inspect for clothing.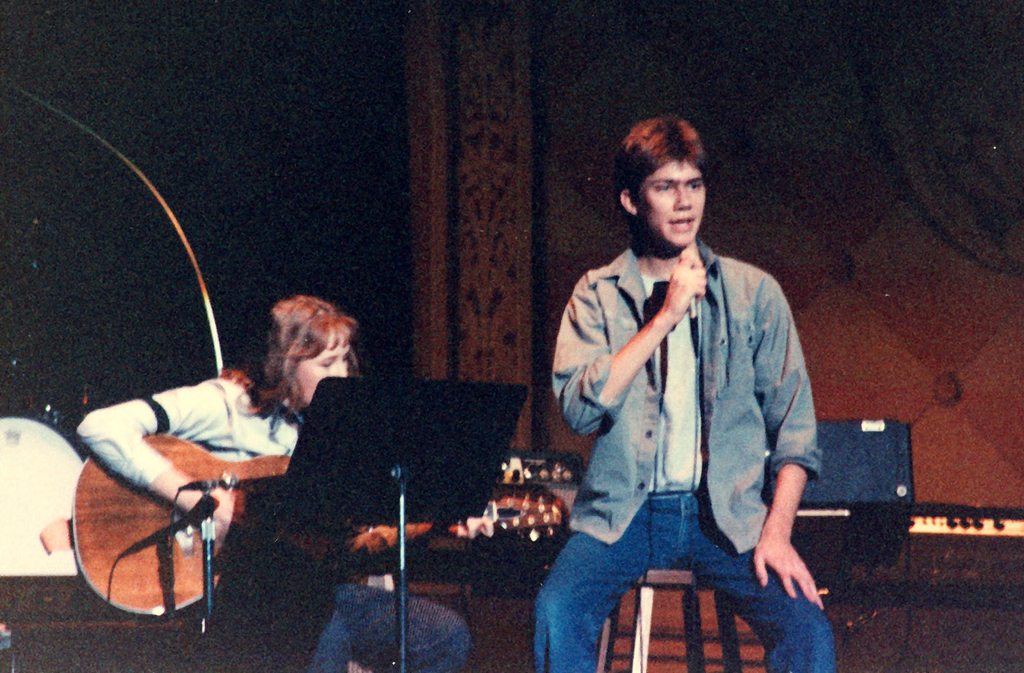
Inspection: bbox=(527, 242, 833, 672).
